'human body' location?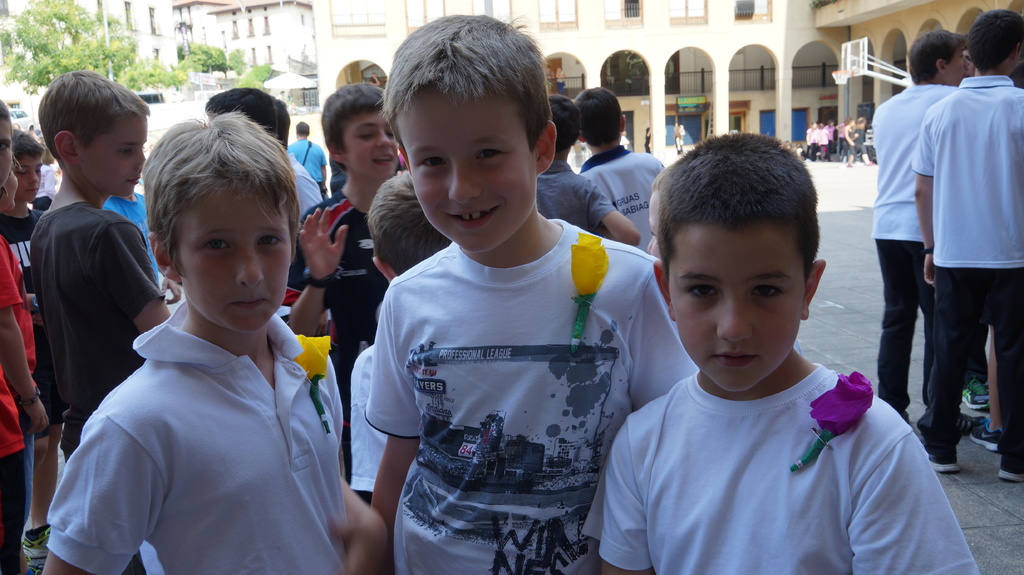
[left=869, top=19, right=983, bottom=412]
